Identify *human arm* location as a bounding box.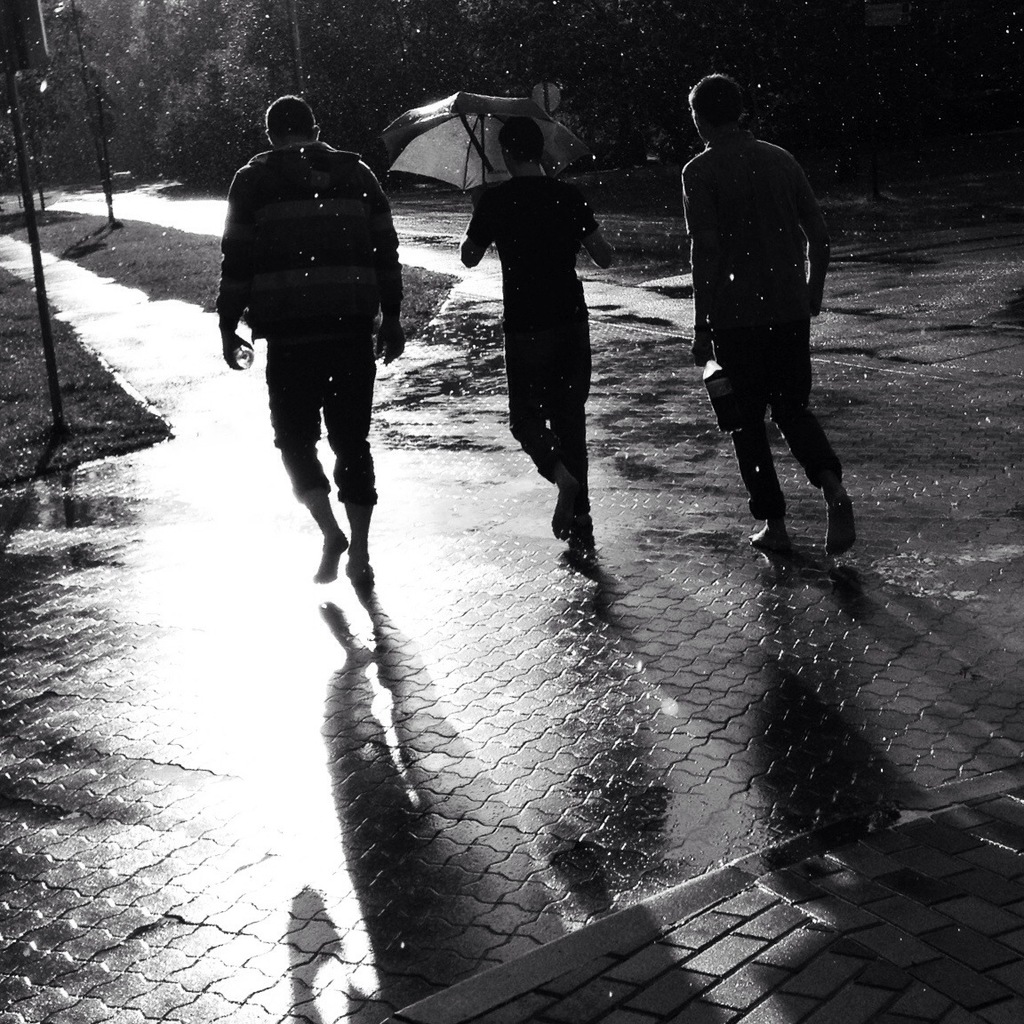
x1=461 y1=196 x2=493 y2=269.
